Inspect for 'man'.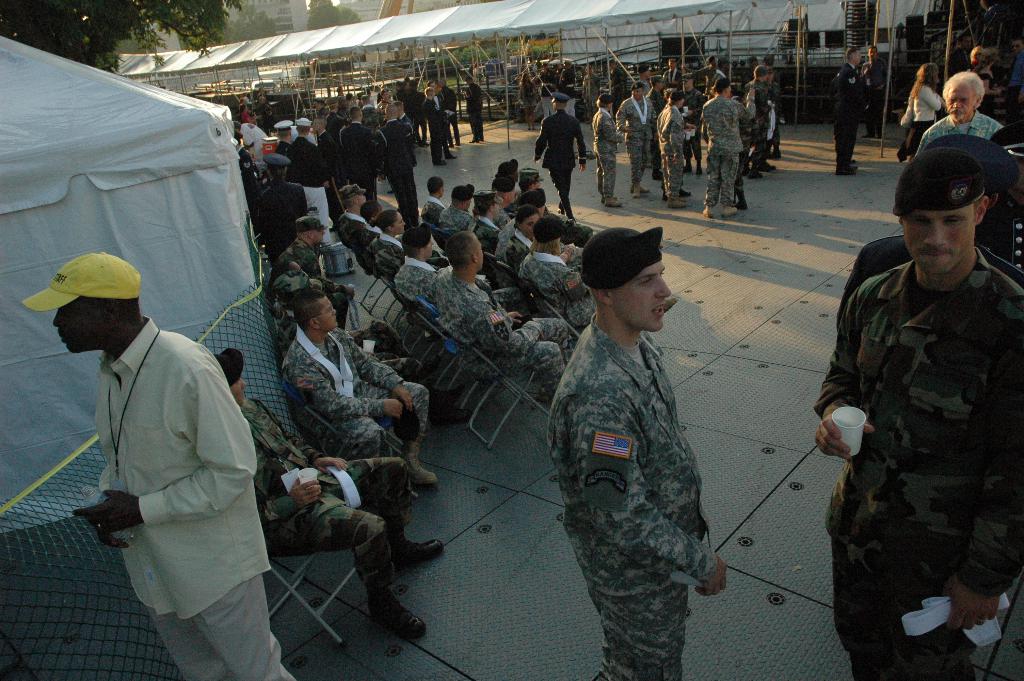
Inspection: l=196, t=346, r=450, b=638.
